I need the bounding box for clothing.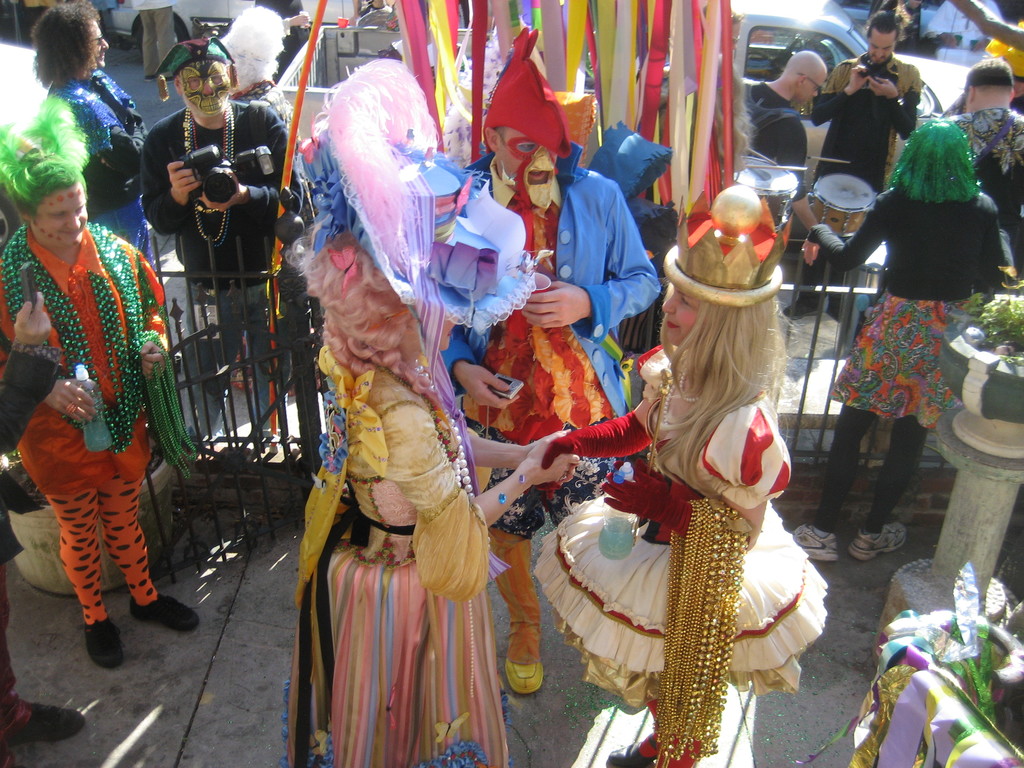
Here it is: [x1=127, y1=0, x2=179, y2=69].
